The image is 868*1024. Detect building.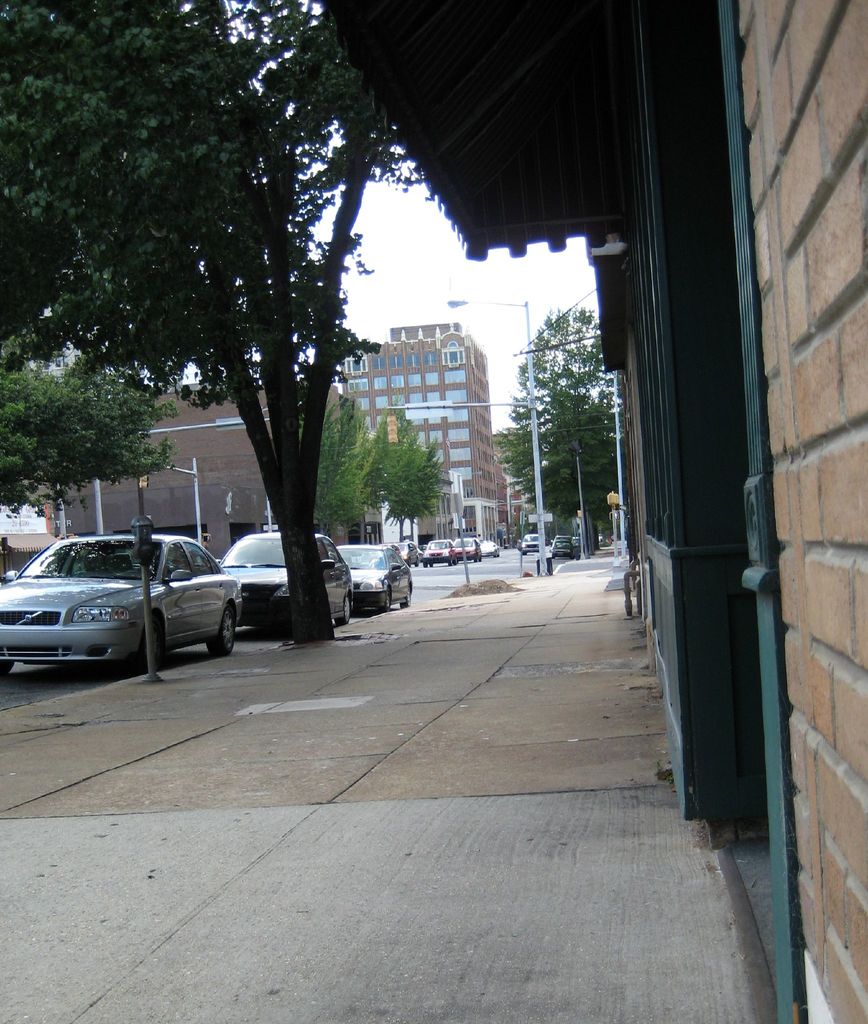
Detection: [left=346, top=316, right=527, bottom=548].
